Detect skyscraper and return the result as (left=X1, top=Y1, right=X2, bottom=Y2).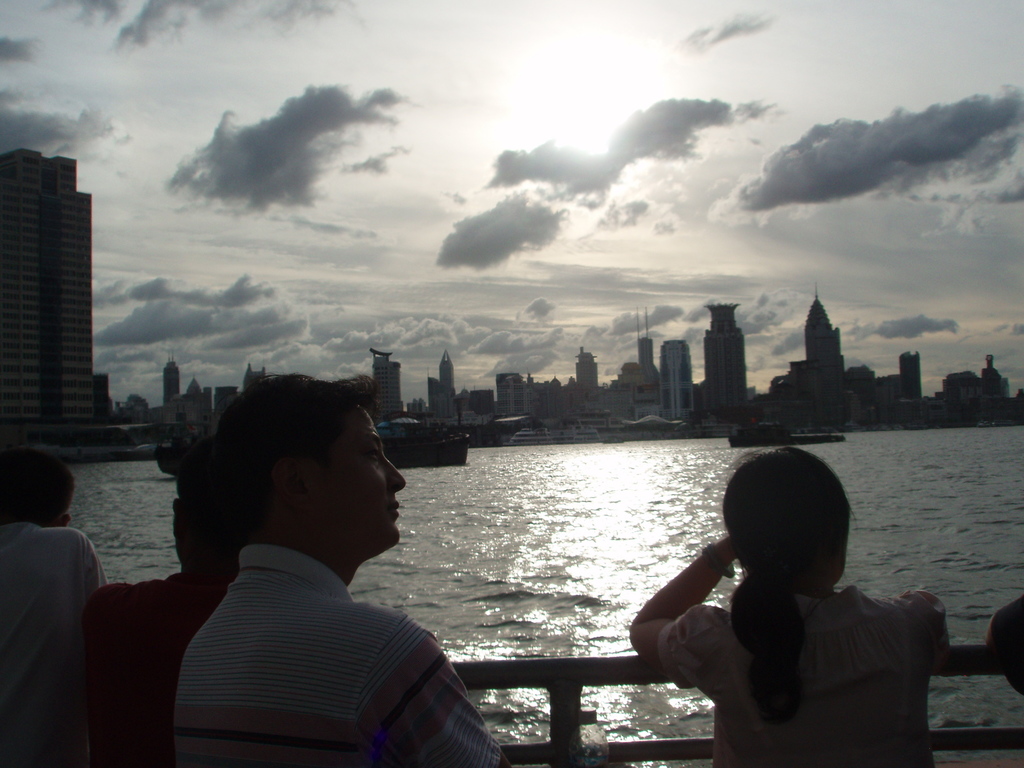
(left=163, top=358, right=182, bottom=401).
